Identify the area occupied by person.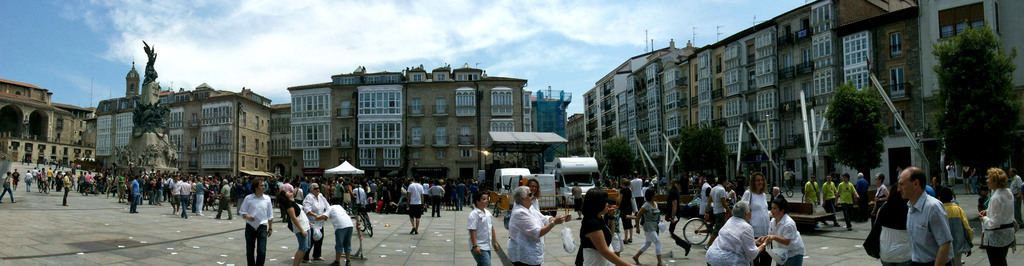
Area: detection(579, 169, 810, 265).
